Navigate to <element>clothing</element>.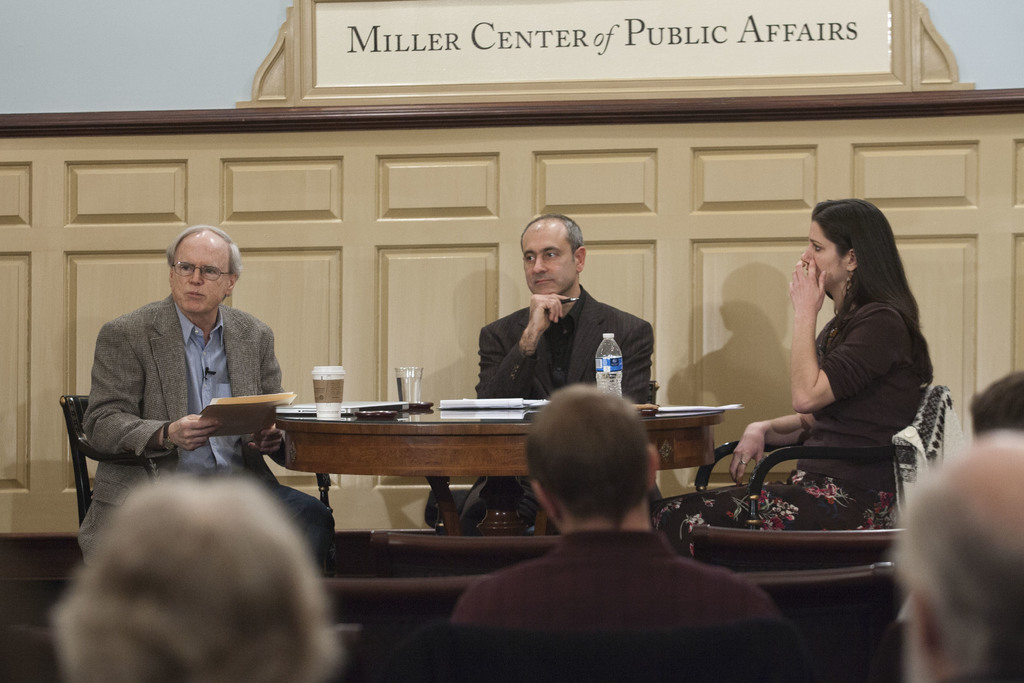
Navigation target: {"x1": 662, "y1": 459, "x2": 870, "y2": 561}.
